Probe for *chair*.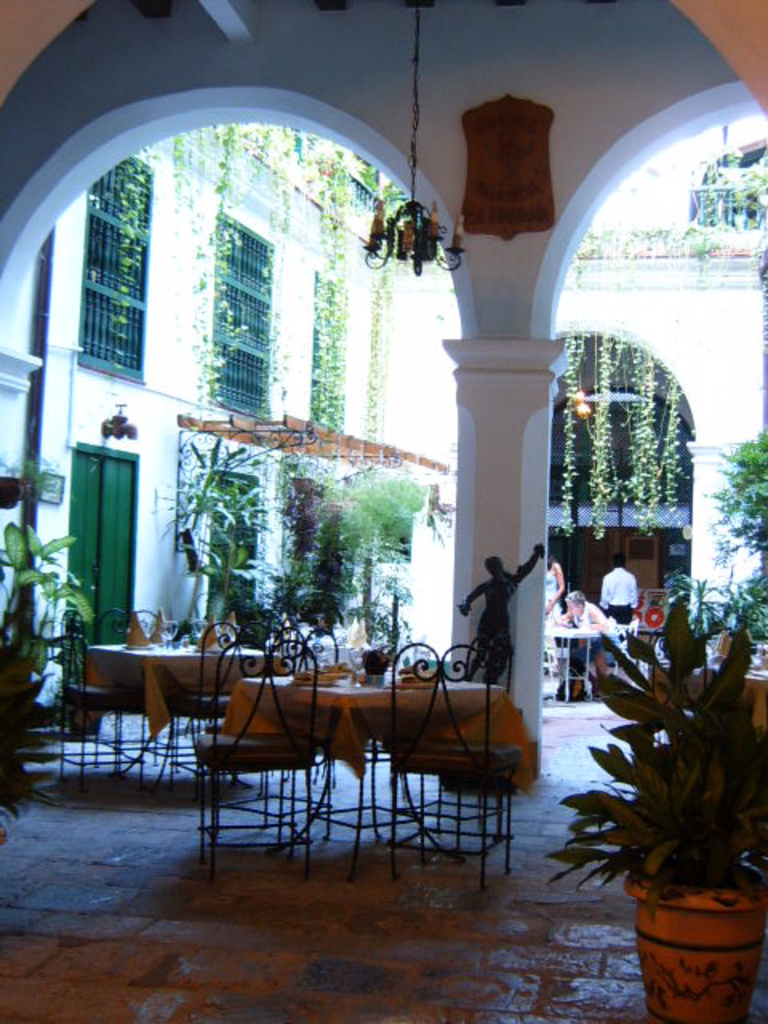
Probe result: box(181, 614, 291, 814).
